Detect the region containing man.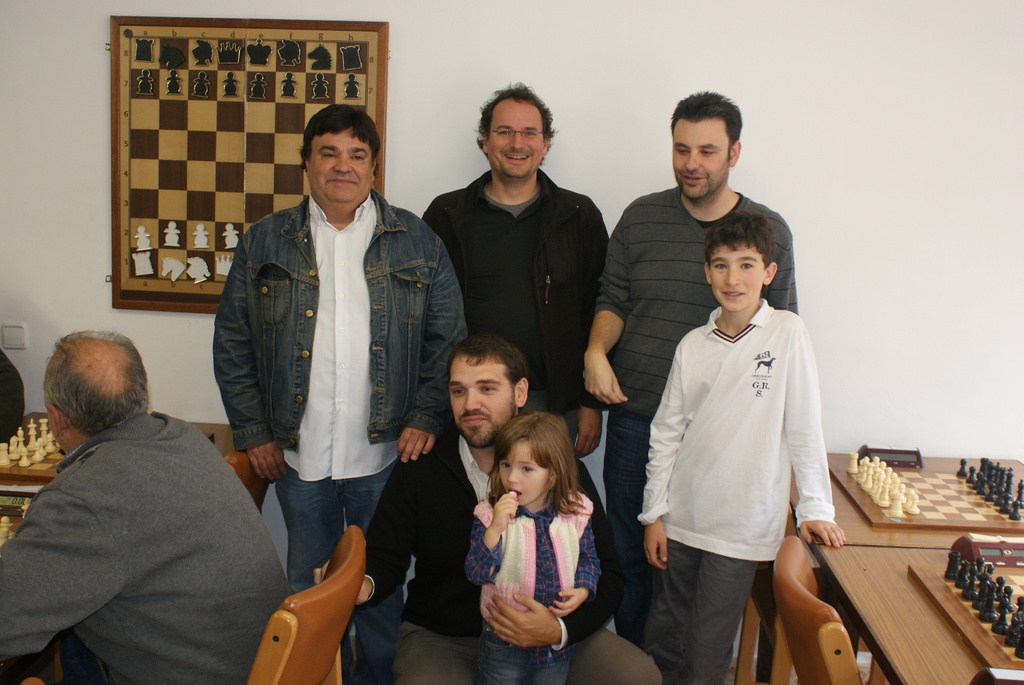
detection(200, 111, 449, 623).
